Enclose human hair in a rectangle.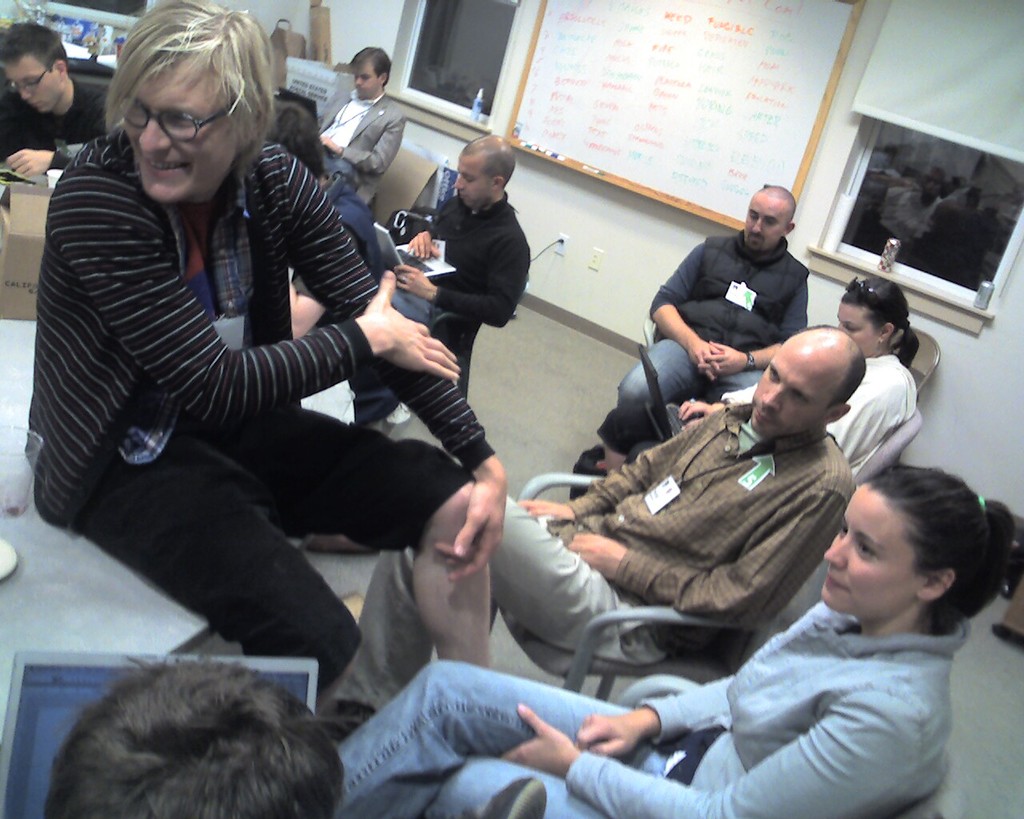
43 650 358 818.
